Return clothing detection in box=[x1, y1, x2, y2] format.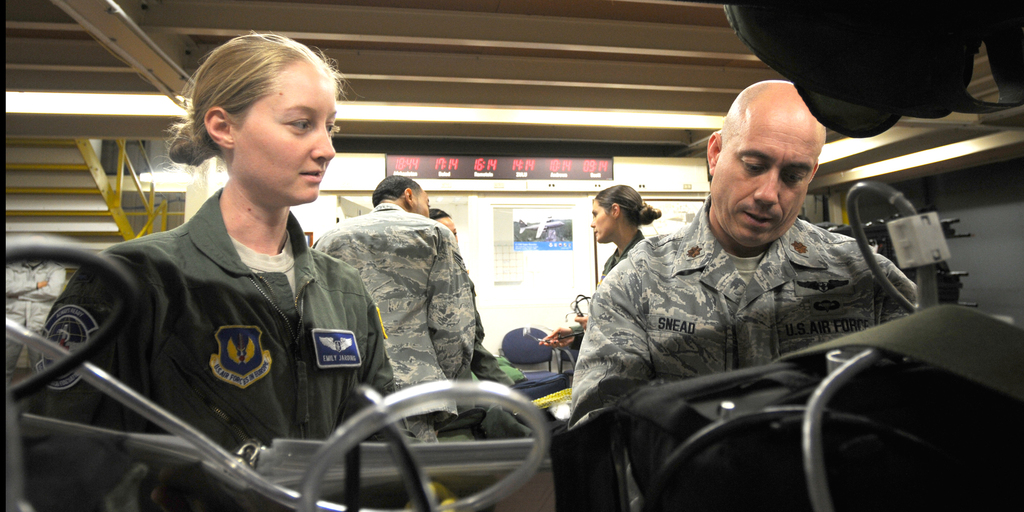
box=[603, 226, 648, 275].
